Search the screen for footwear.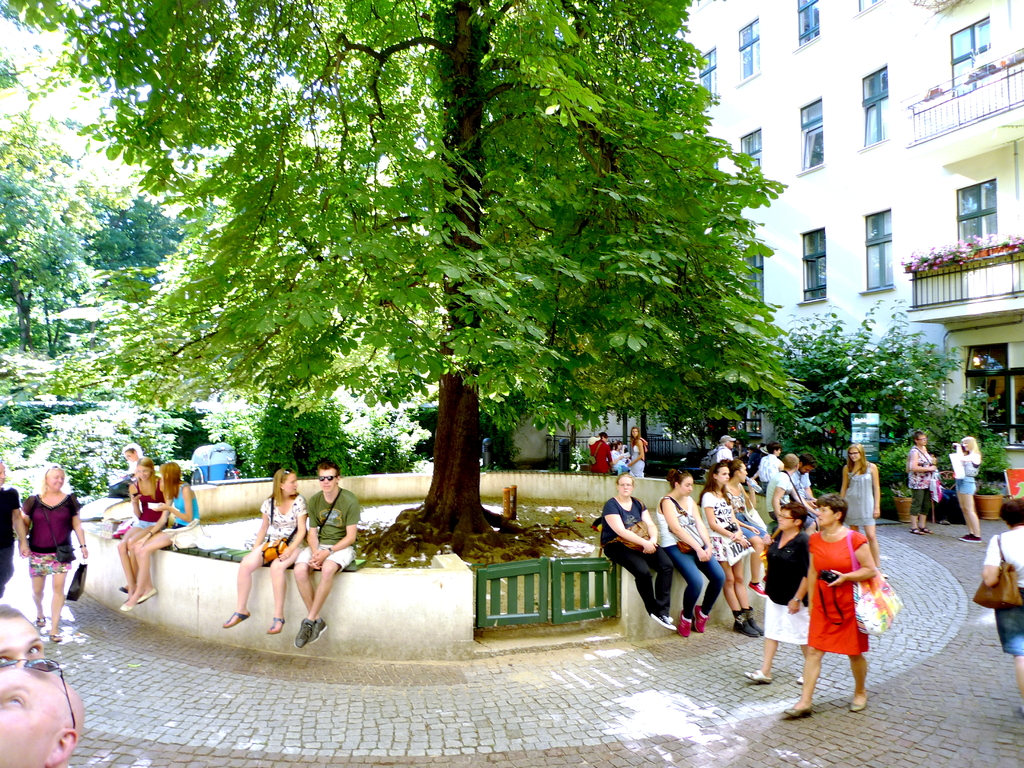
Found at {"x1": 646, "y1": 611, "x2": 679, "y2": 634}.
